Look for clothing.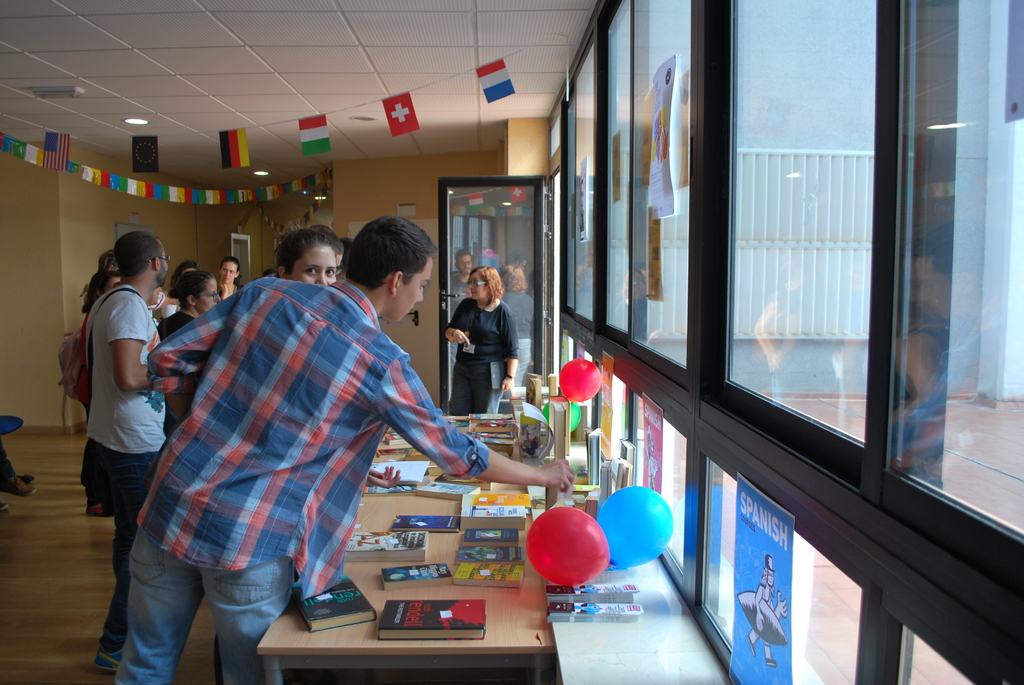
Found: bbox(909, 322, 951, 353).
